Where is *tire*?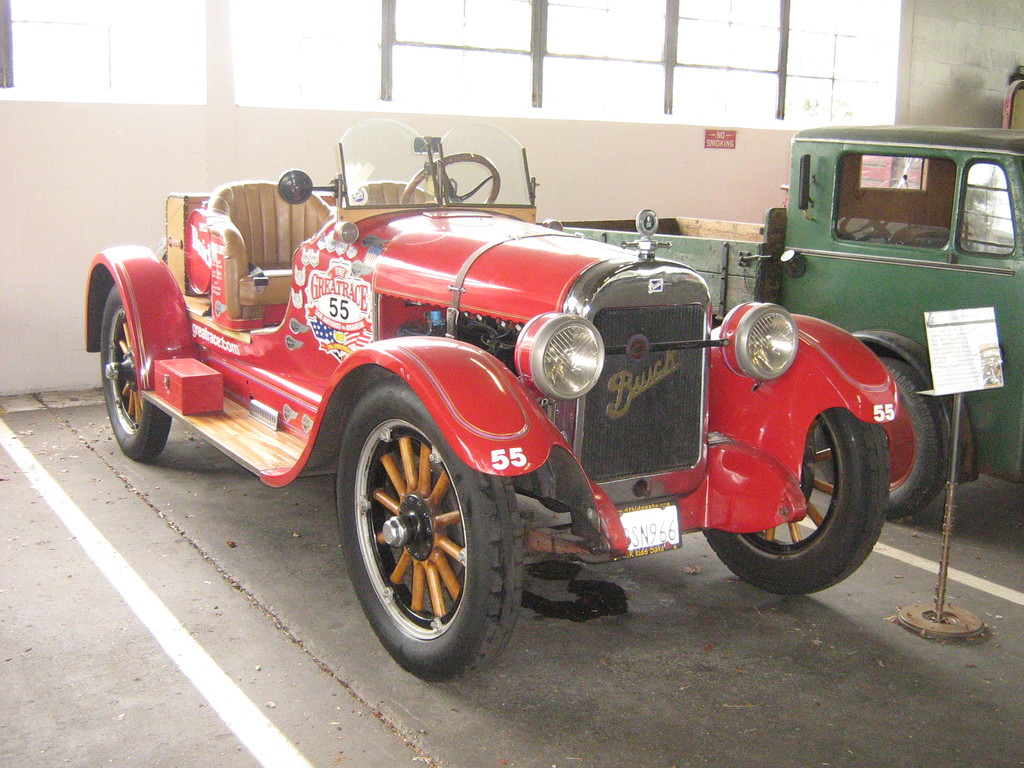
rect(704, 416, 890, 595).
